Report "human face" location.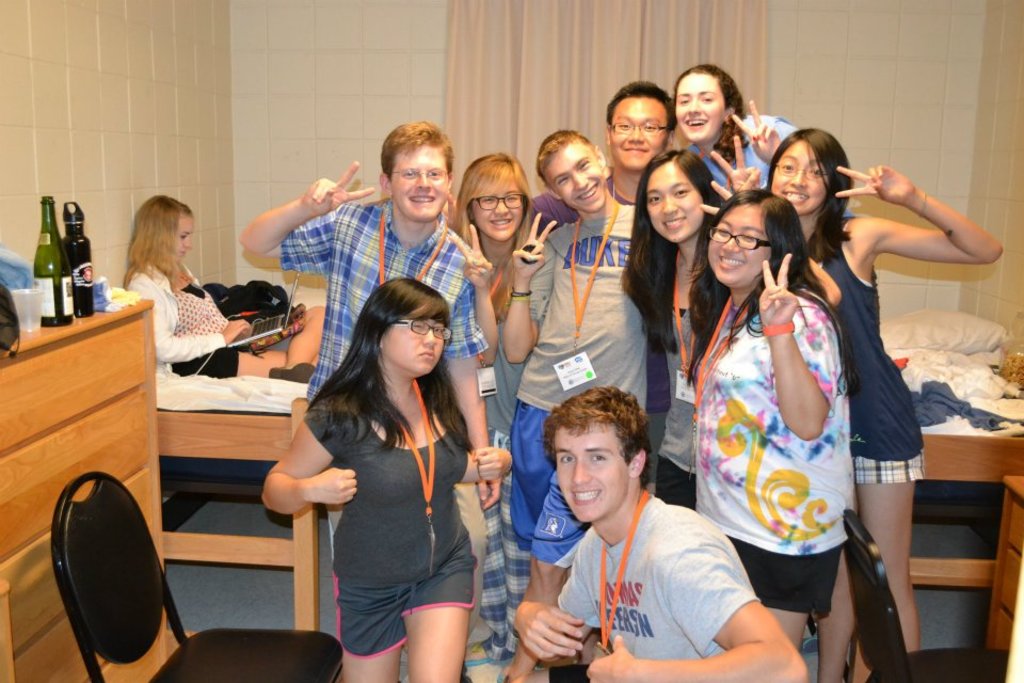
Report: bbox=[707, 207, 772, 286].
